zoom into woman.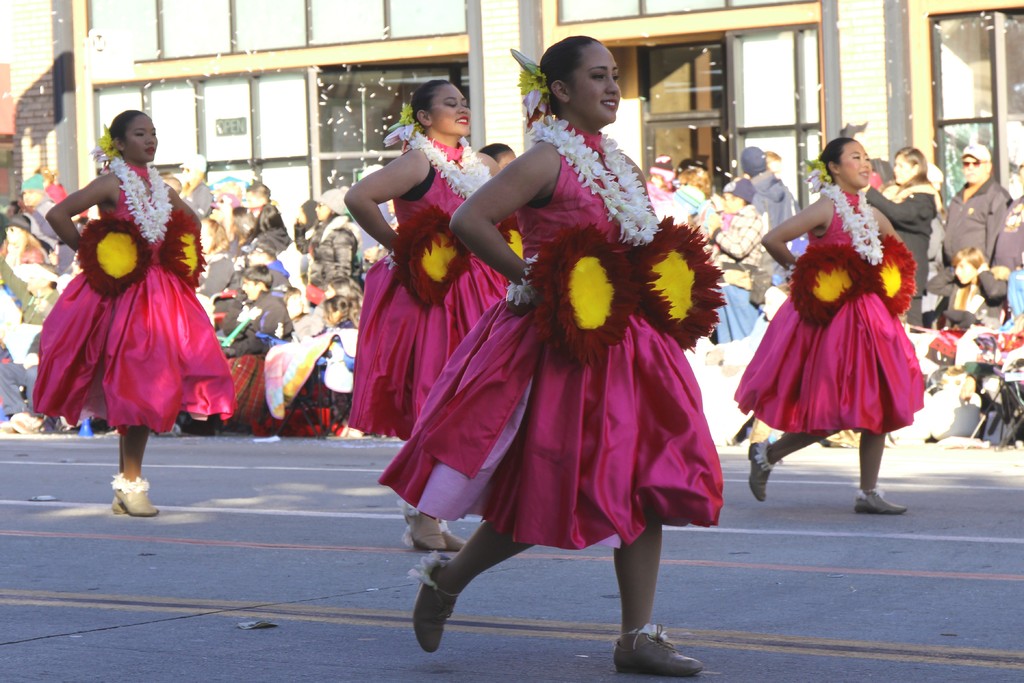
Zoom target: 345/81/509/547.
